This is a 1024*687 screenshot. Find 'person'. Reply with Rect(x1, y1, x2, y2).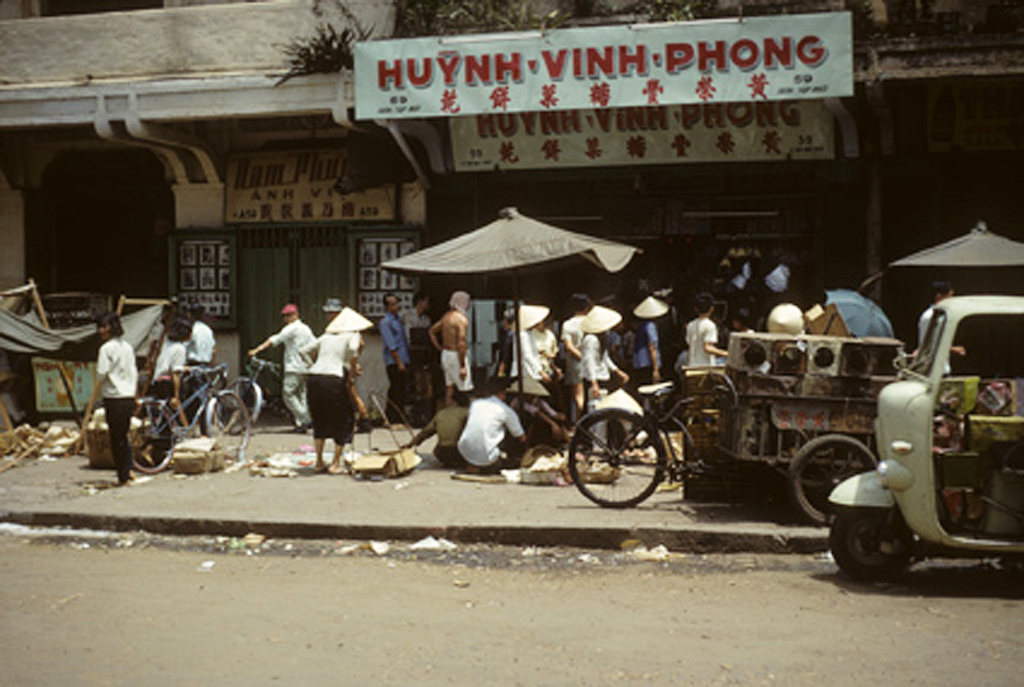
Rect(456, 376, 536, 475).
